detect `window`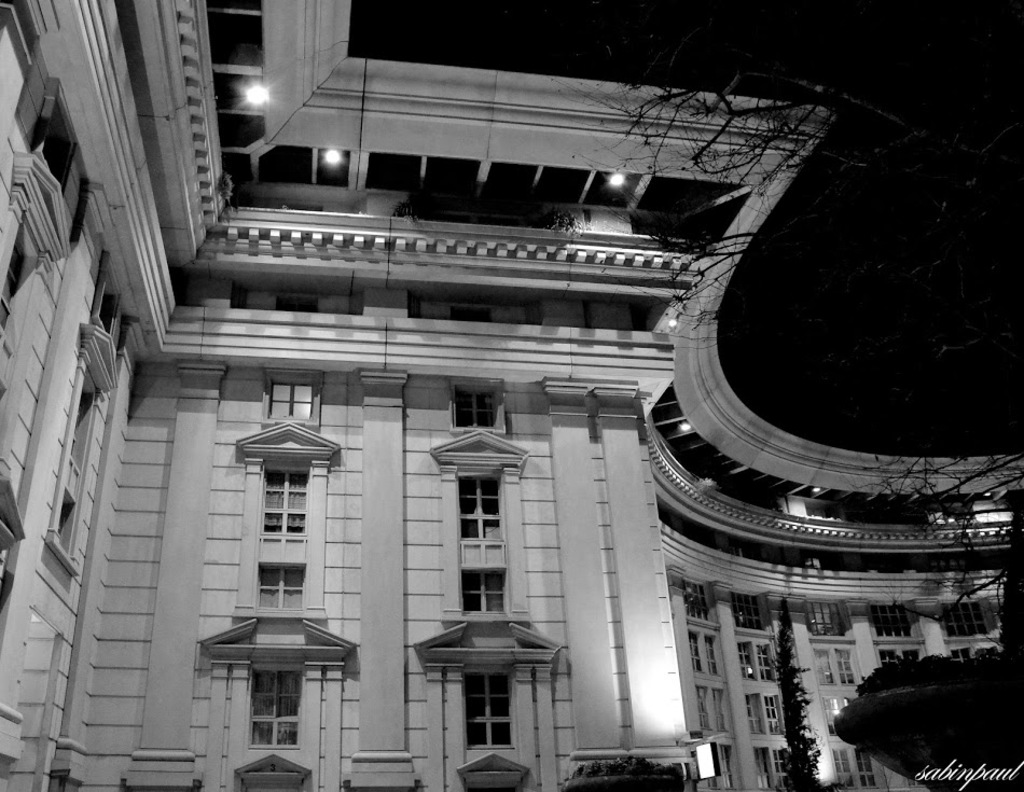
467, 667, 516, 747
